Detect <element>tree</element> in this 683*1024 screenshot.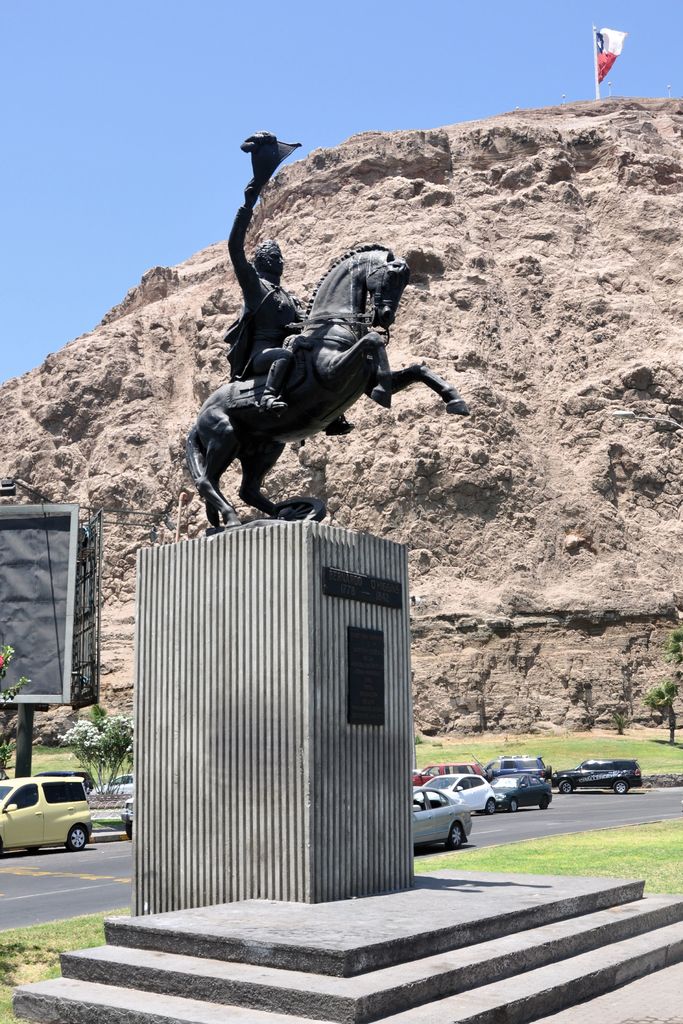
Detection: <region>58, 701, 131, 792</region>.
